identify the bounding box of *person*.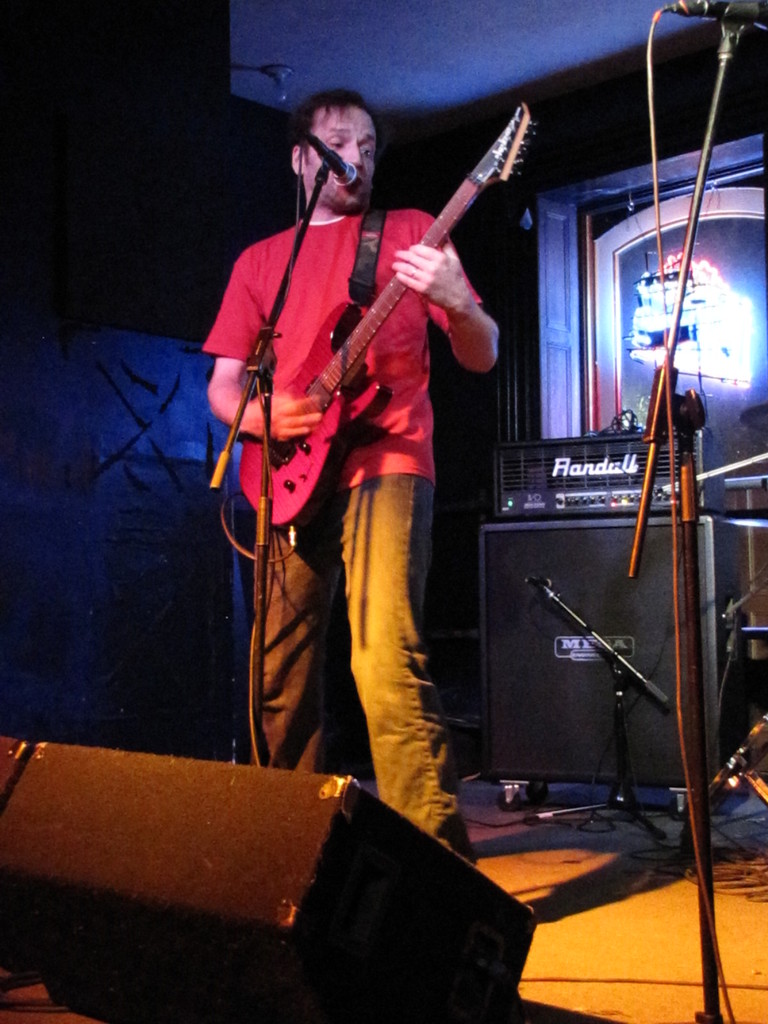
crop(195, 90, 503, 862).
